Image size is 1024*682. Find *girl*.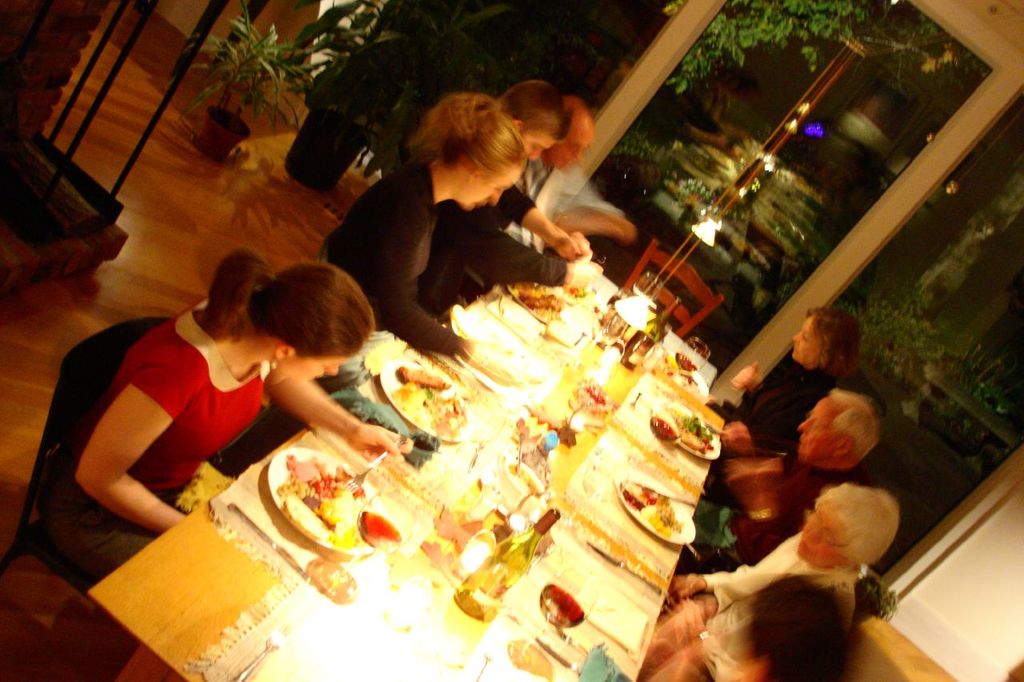
<region>343, 117, 526, 350</region>.
